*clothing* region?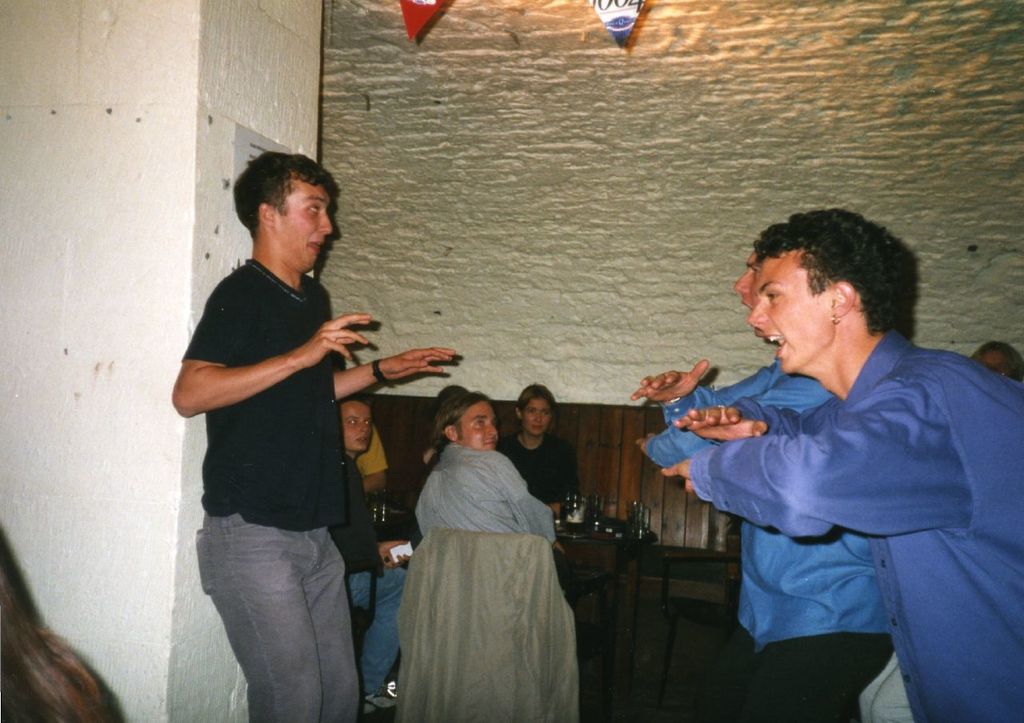
[352,426,394,478]
